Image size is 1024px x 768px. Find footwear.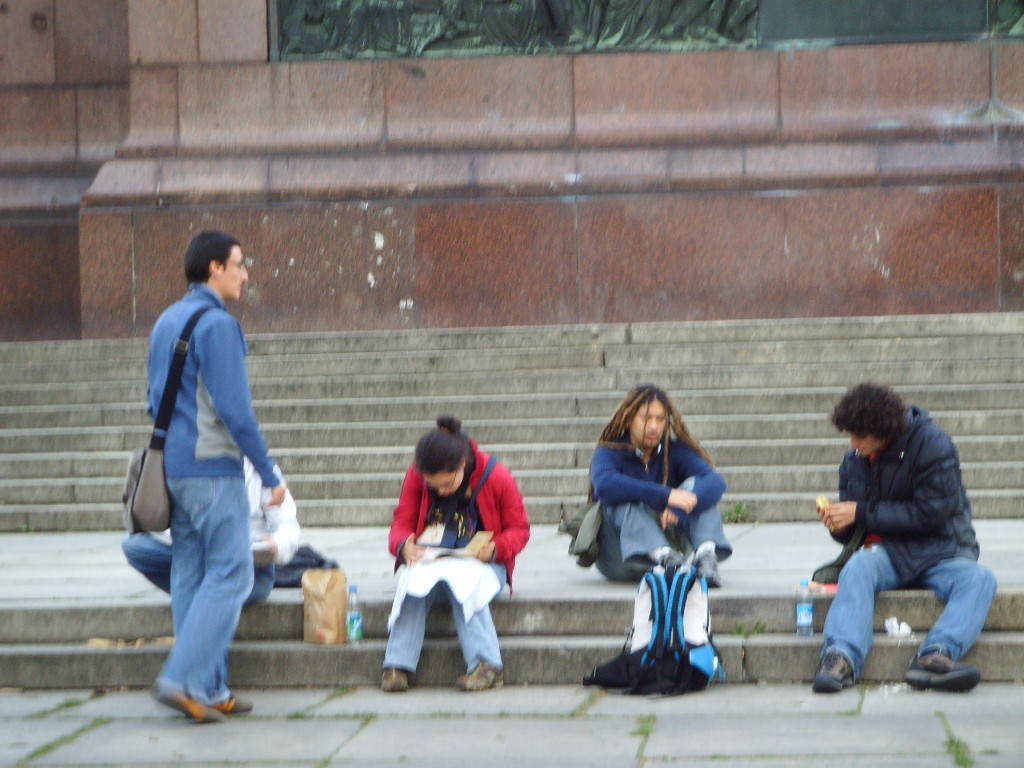
pyautogui.locateOnScreen(144, 658, 235, 726).
